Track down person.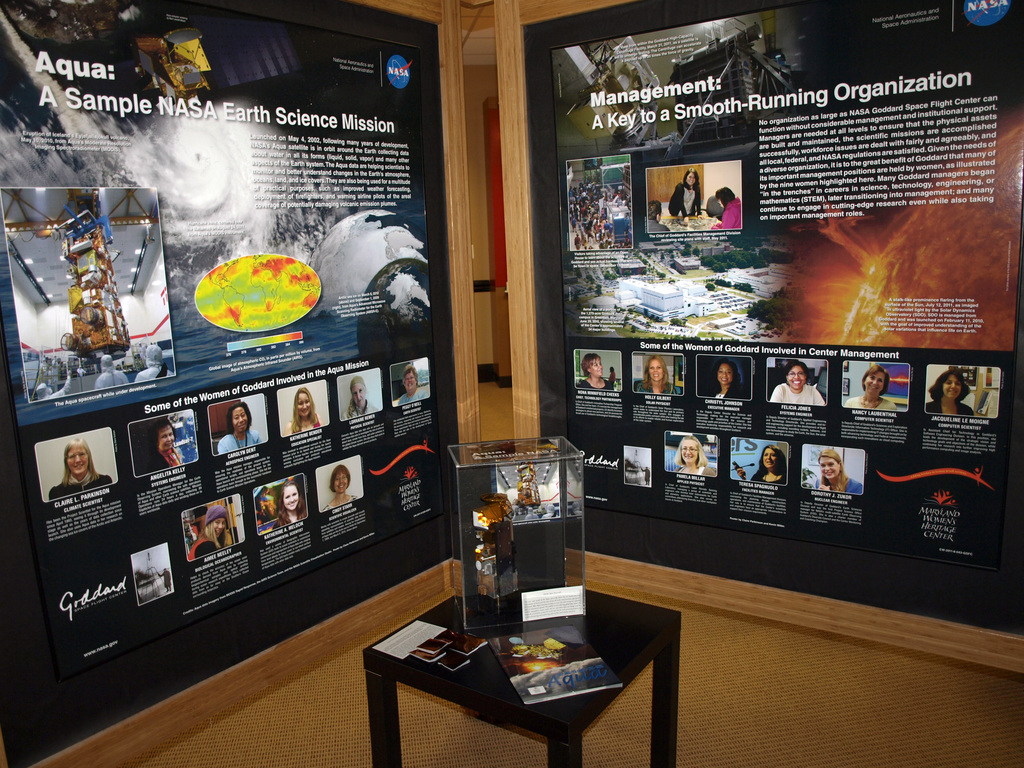
Tracked to <box>806,451,863,494</box>.
